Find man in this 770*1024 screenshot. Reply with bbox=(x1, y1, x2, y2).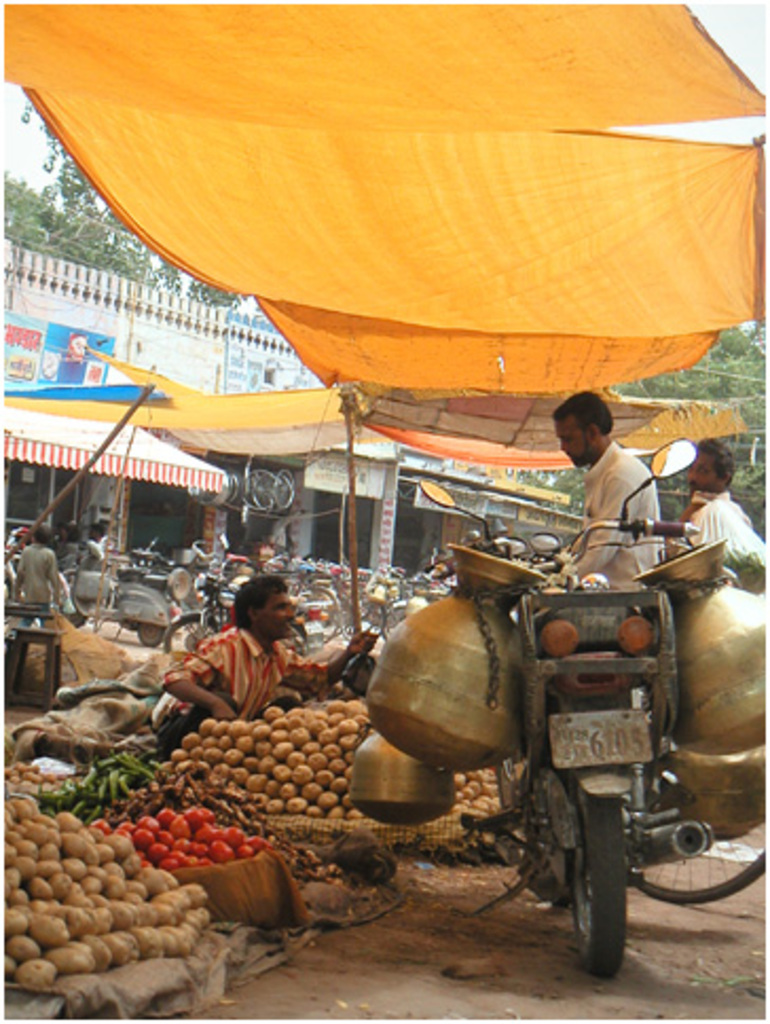
bbox=(573, 387, 660, 580).
